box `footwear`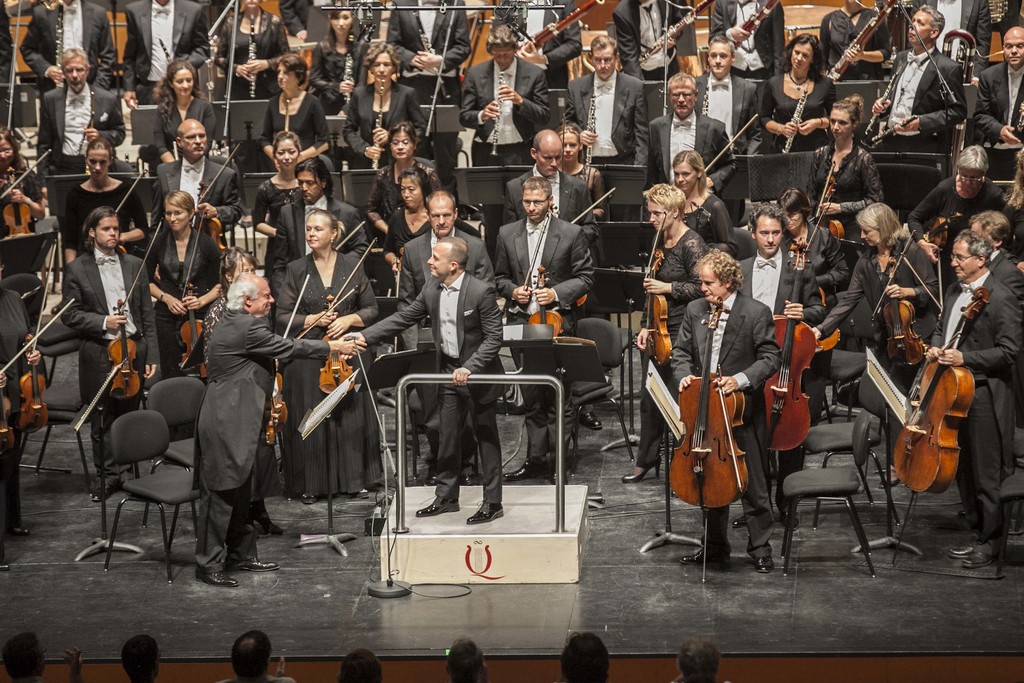
BBox(753, 550, 774, 576)
